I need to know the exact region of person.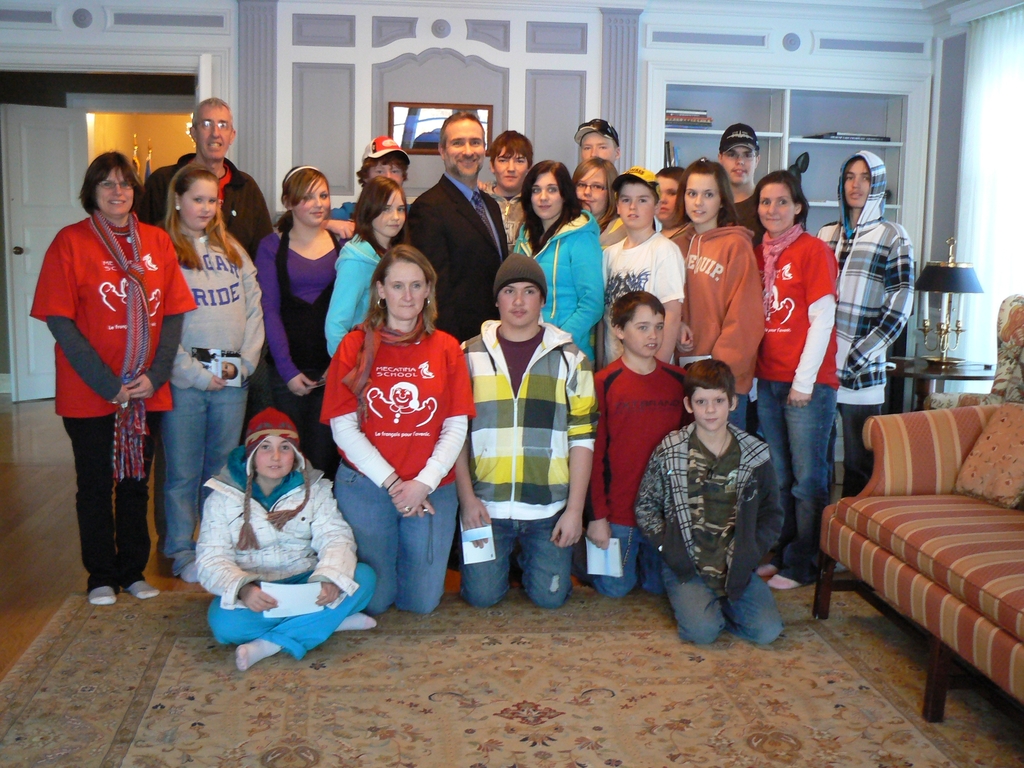
Region: [159,159,271,577].
